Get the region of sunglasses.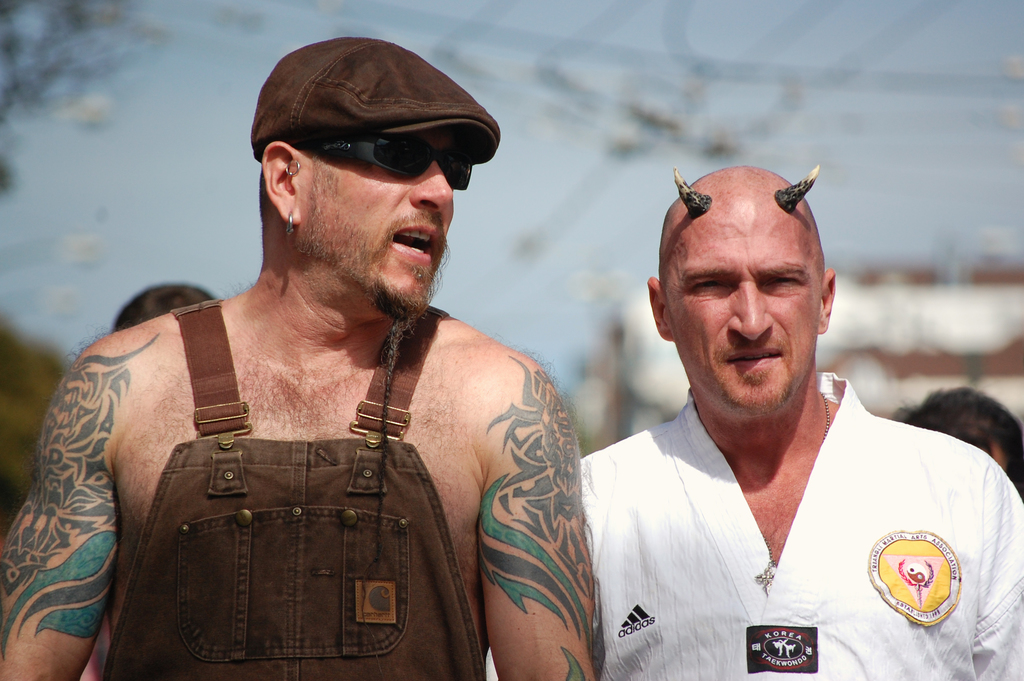
(303,135,472,189).
